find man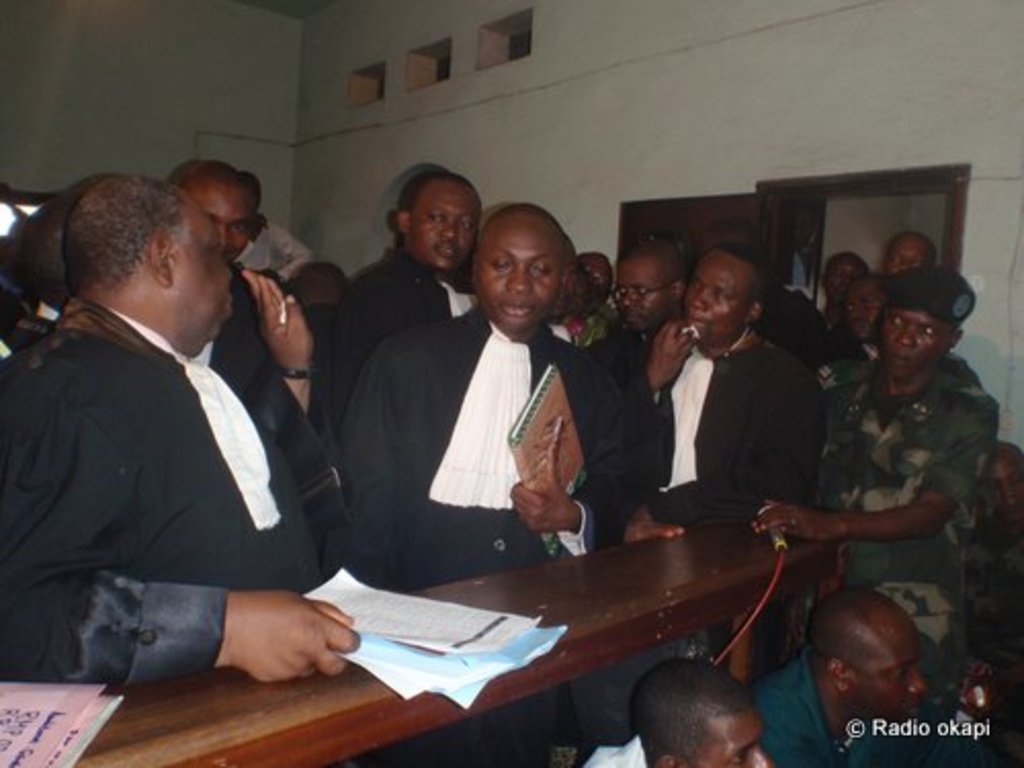
<region>582, 662, 770, 766</region>
